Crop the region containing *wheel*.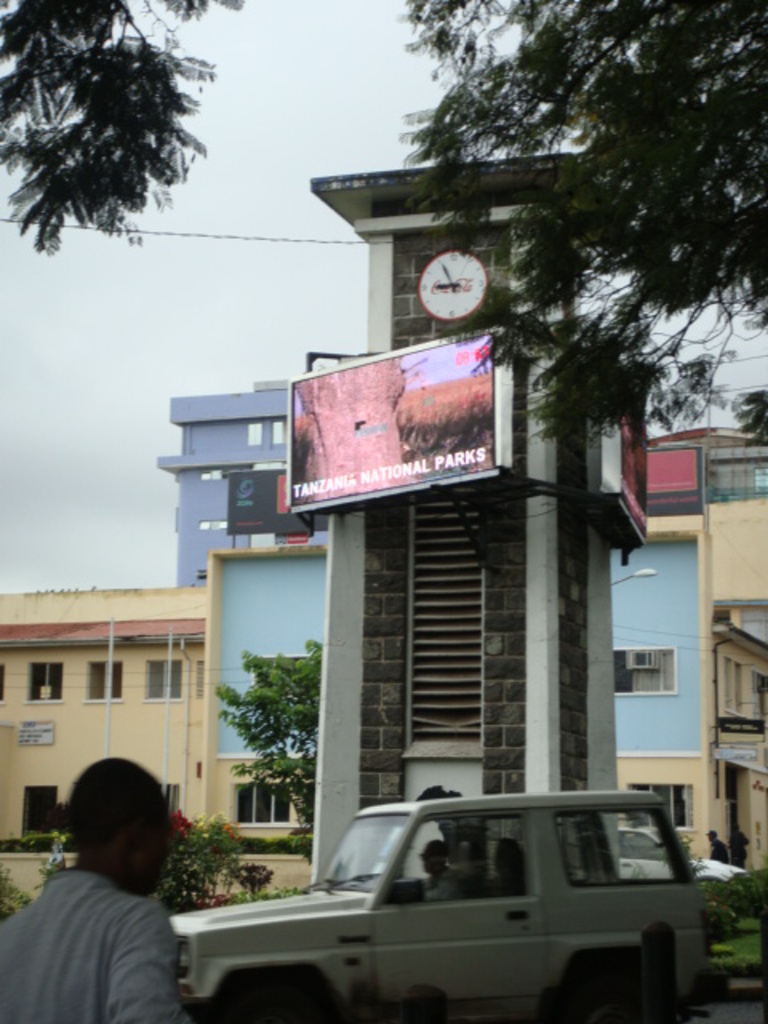
Crop region: locate(550, 952, 654, 1022).
